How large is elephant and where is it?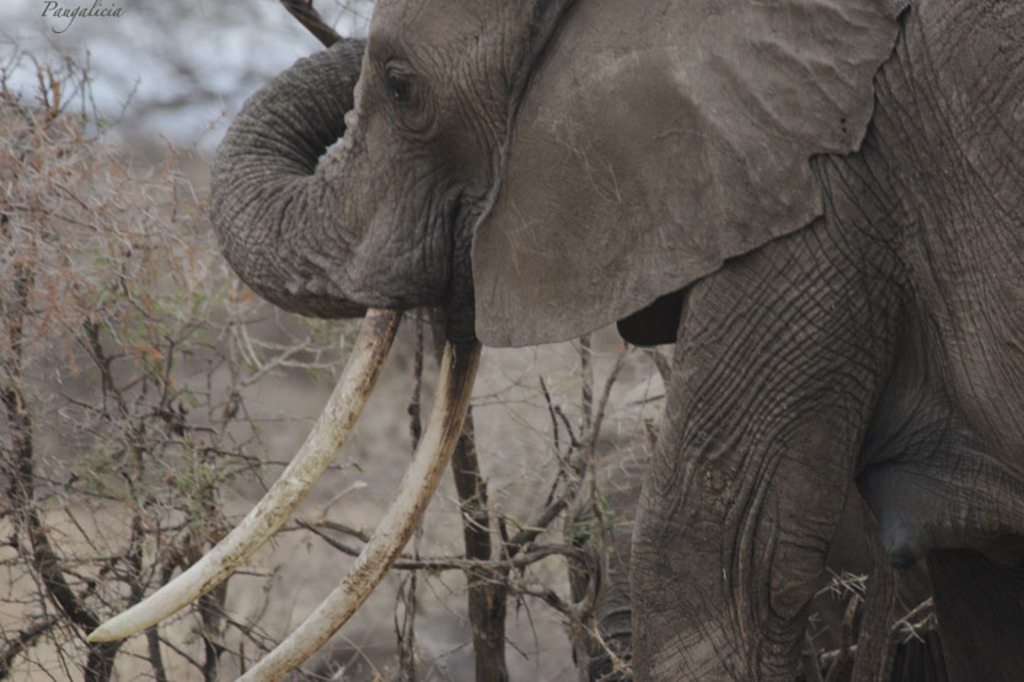
Bounding box: box=[80, 0, 1023, 681].
